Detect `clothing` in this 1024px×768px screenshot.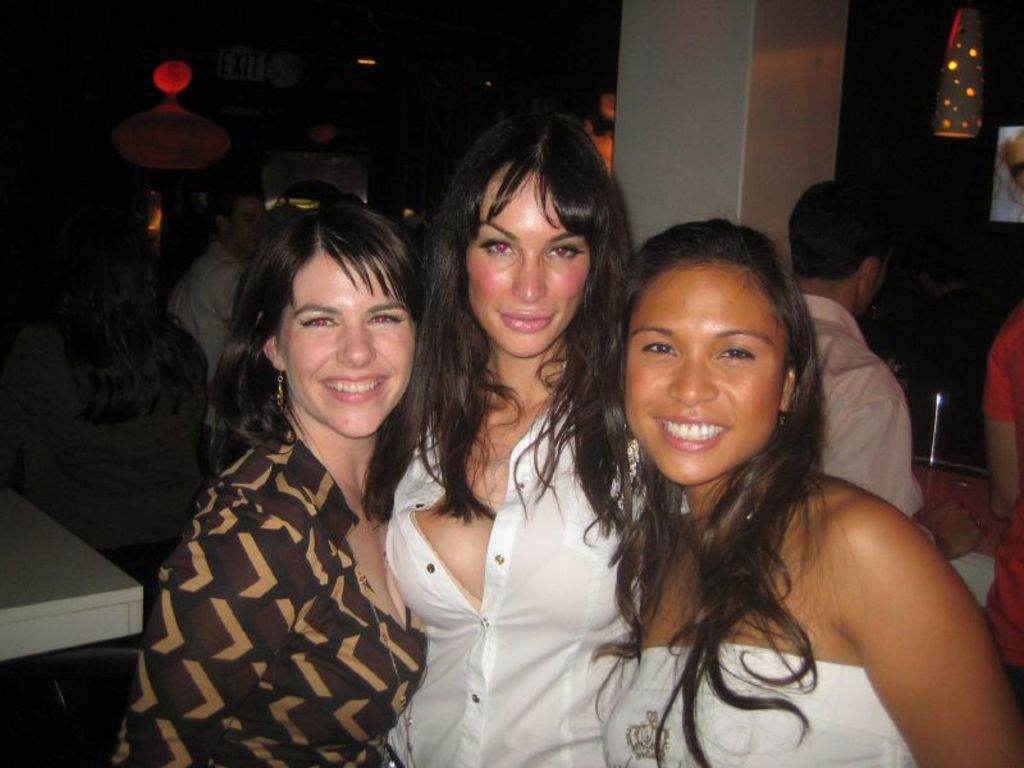
Detection: {"left": 170, "top": 237, "right": 266, "bottom": 483}.
